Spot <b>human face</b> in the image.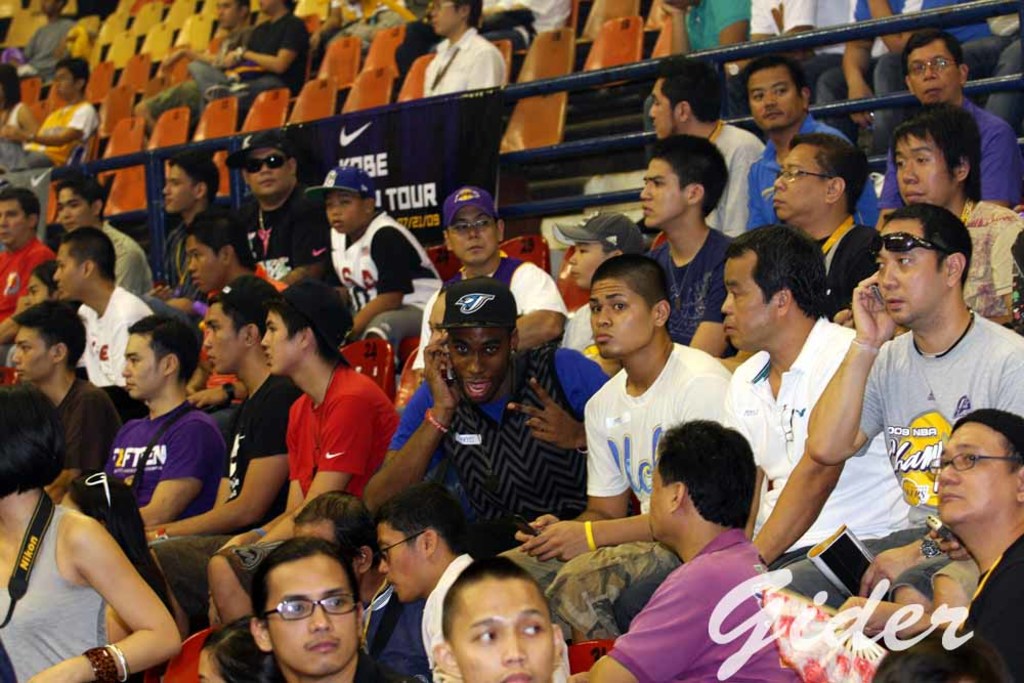
<b>human face</b> found at (x1=163, y1=161, x2=199, y2=213).
